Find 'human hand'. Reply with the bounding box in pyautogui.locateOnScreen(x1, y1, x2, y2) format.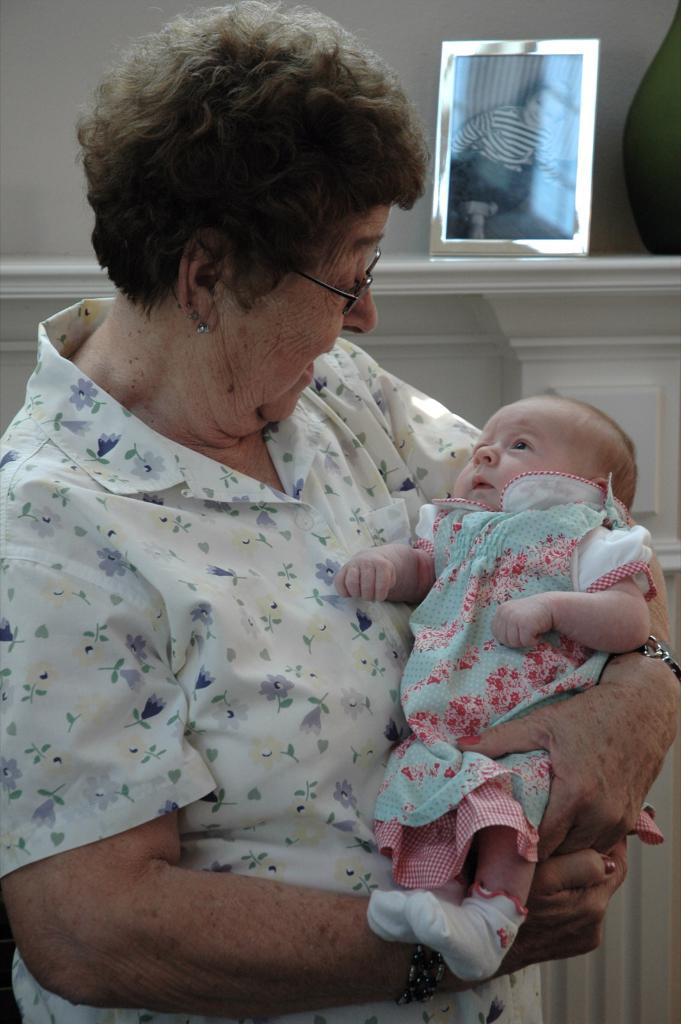
pyautogui.locateOnScreen(488, 594, 553, 652).
